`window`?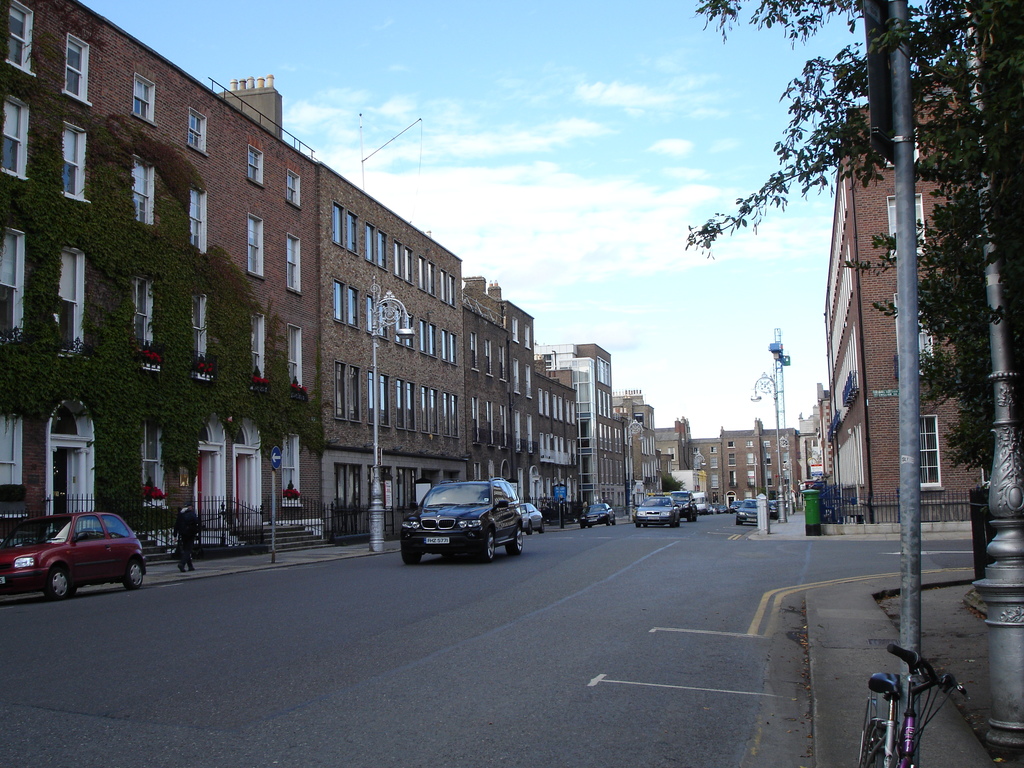
<region>469, 333, 479, 372</region>
